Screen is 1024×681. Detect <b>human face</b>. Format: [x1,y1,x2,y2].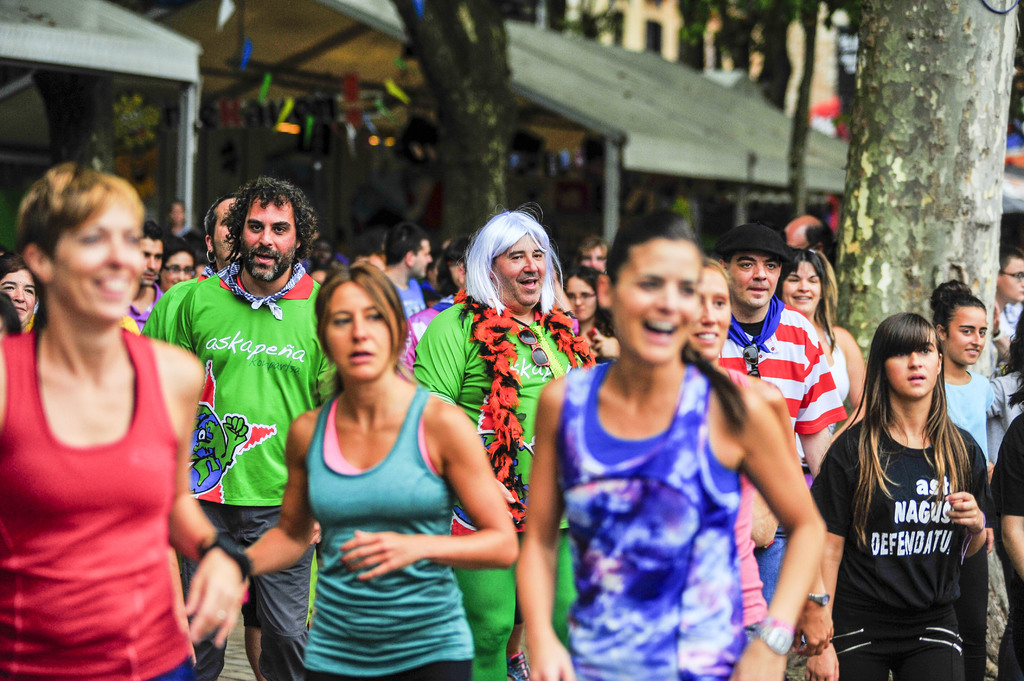
[947,308,986,364].
